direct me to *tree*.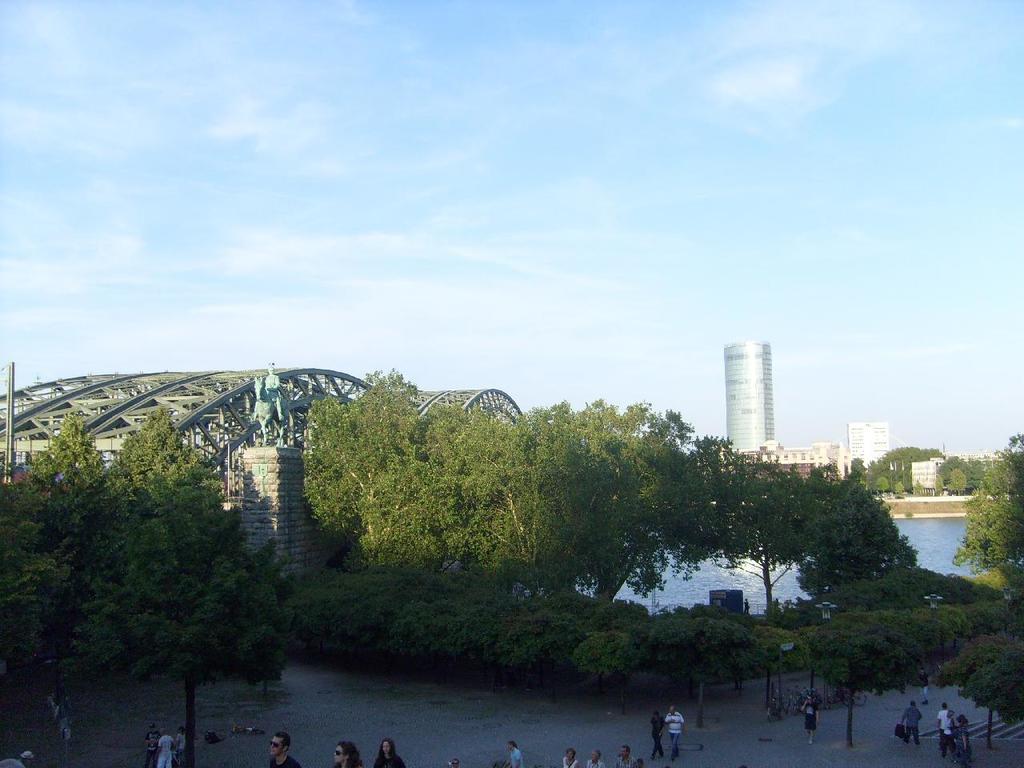
Direction: x1=951, y1=431, x2=1023, y2=587.
